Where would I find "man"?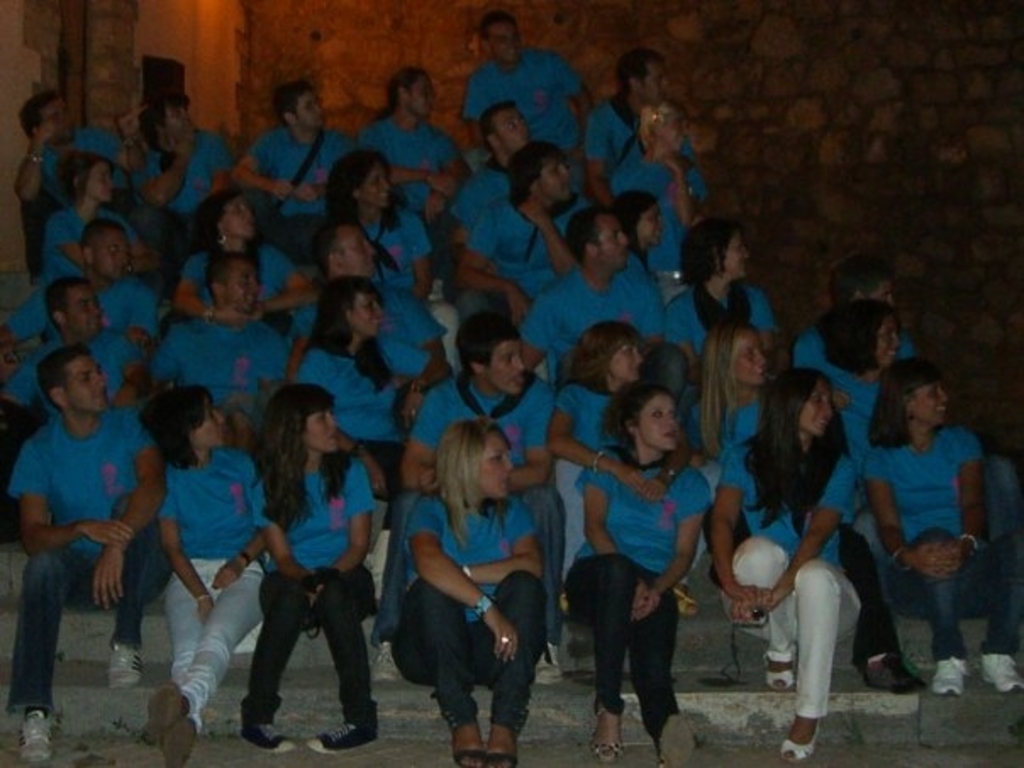
At 146, 248, 307, 426.
